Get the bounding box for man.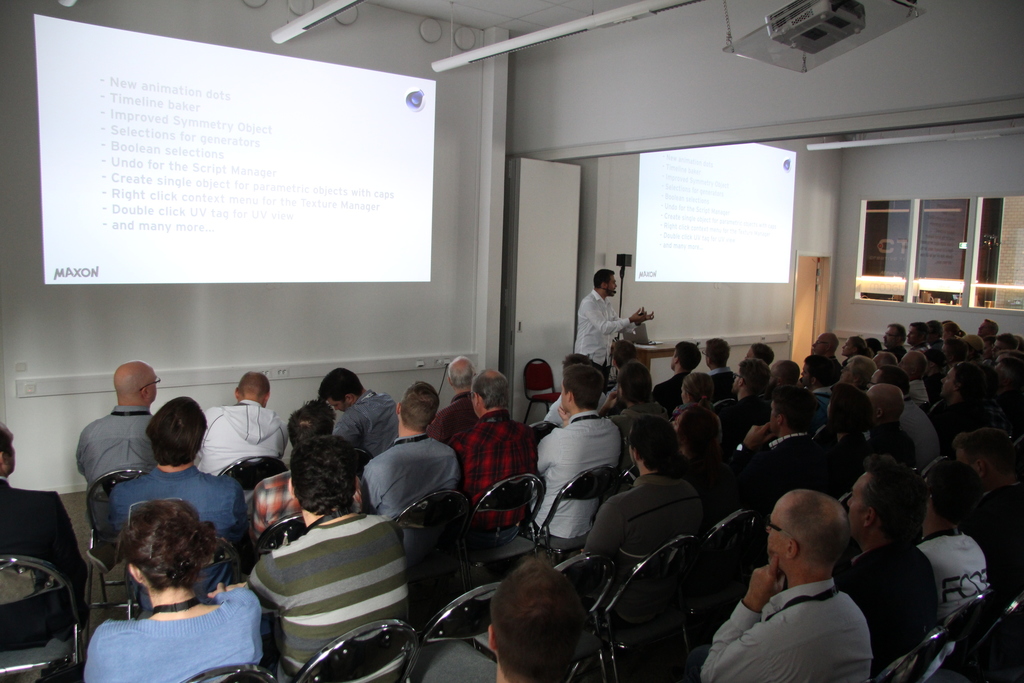
447,370,540,555.
